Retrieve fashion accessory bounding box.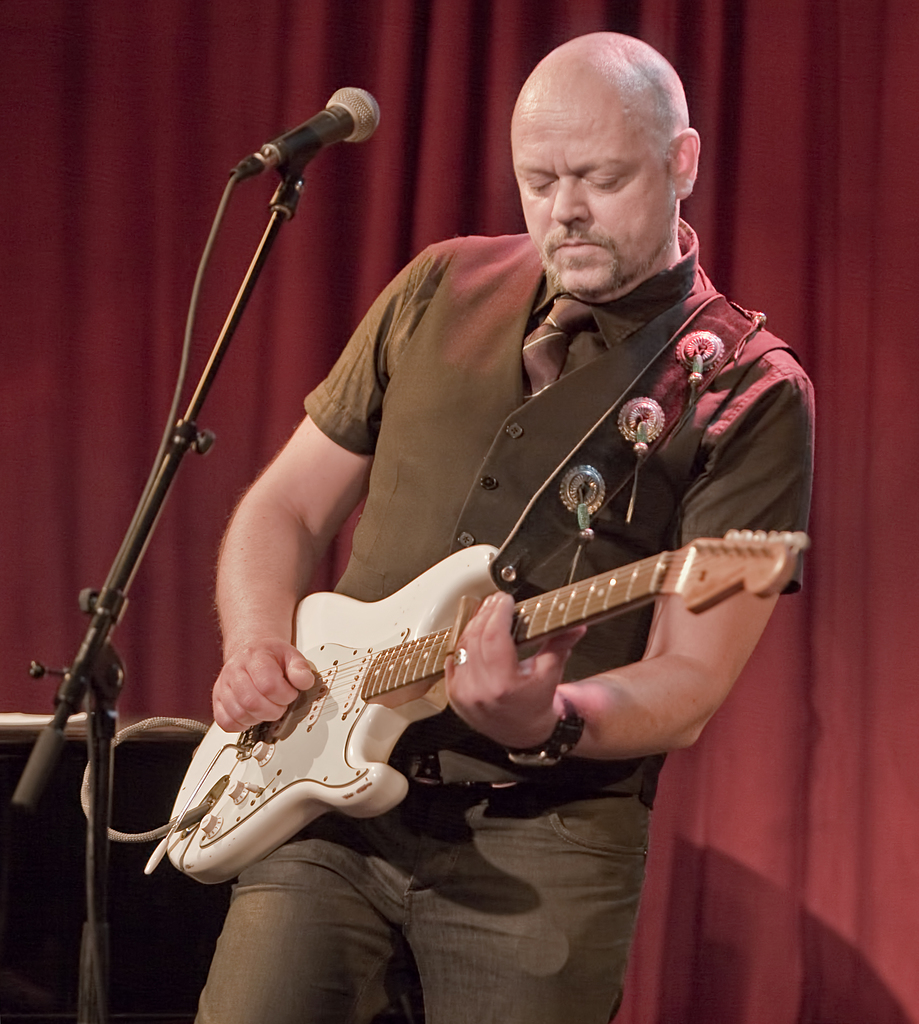
Bounding box: <bbox>509, 702, 580, 772</bbox>.
